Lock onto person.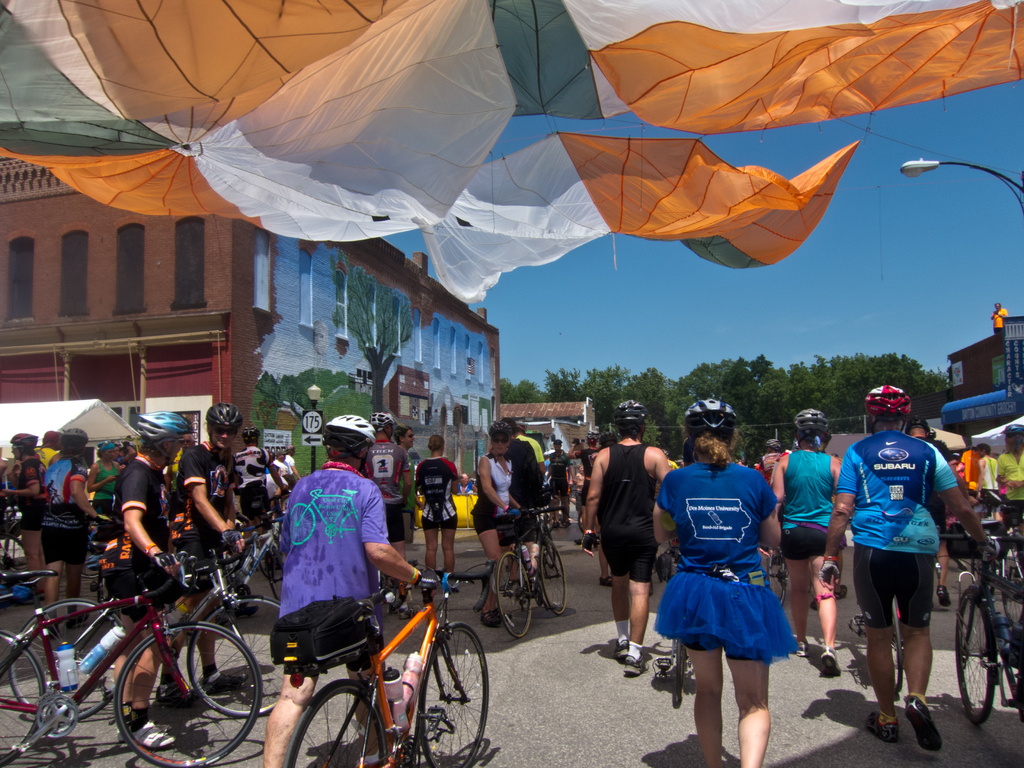
Locked: left=280, top=447, right=295, bottom=477.
